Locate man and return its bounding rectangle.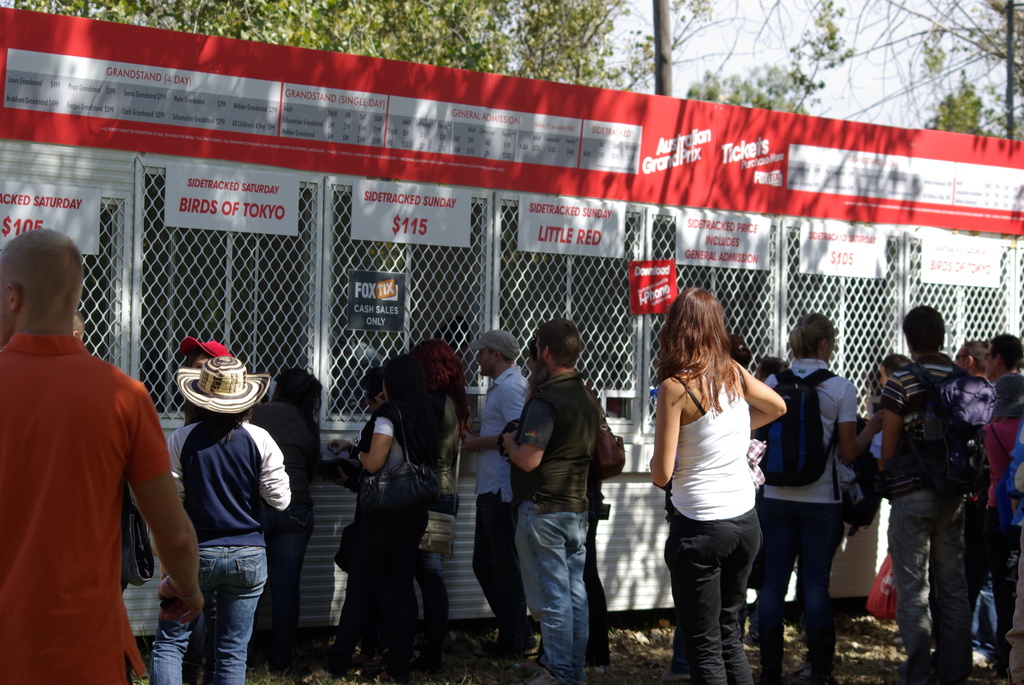
detection(0, 228, 202, 684).
